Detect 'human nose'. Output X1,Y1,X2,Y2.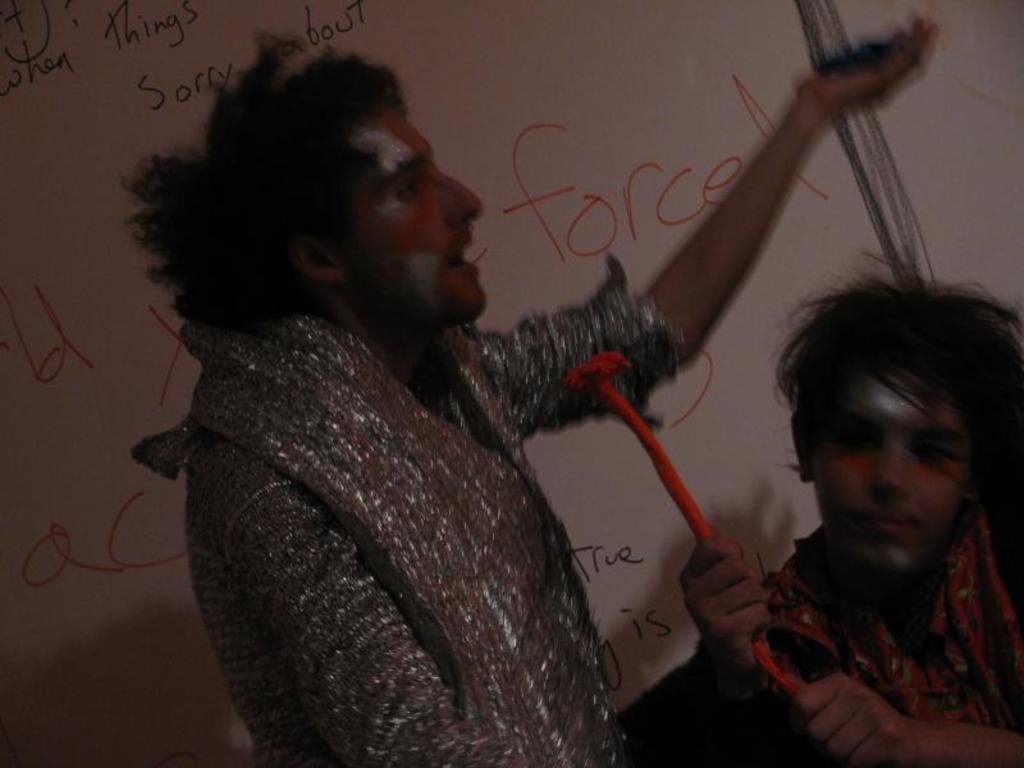
435,170,480,221.
